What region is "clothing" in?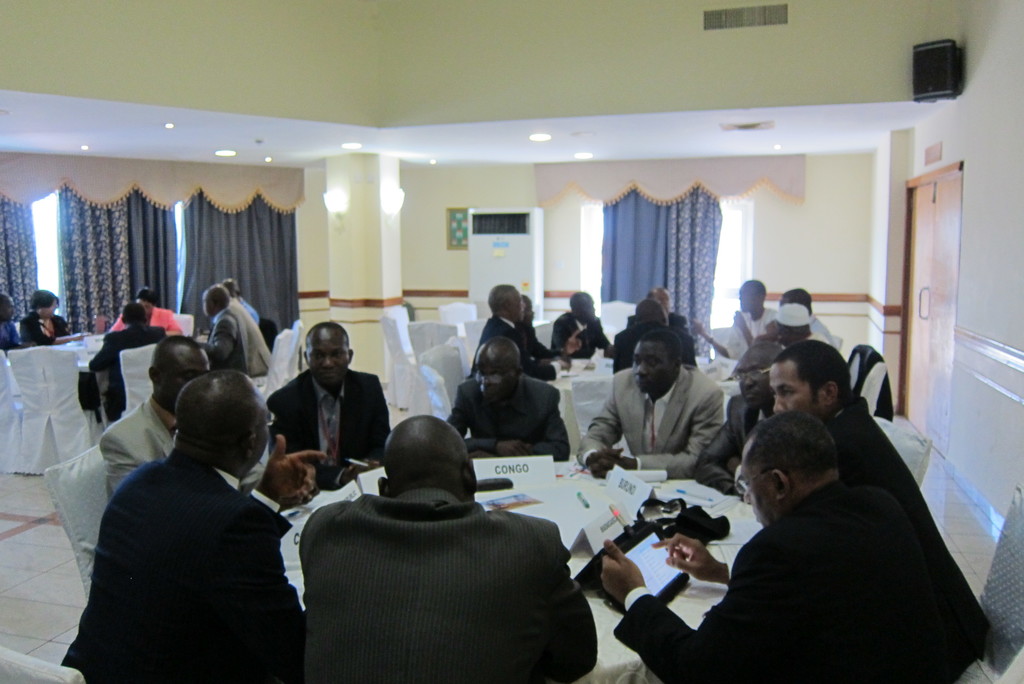
<bbox>63, 439, 303, 683</bbox>.
